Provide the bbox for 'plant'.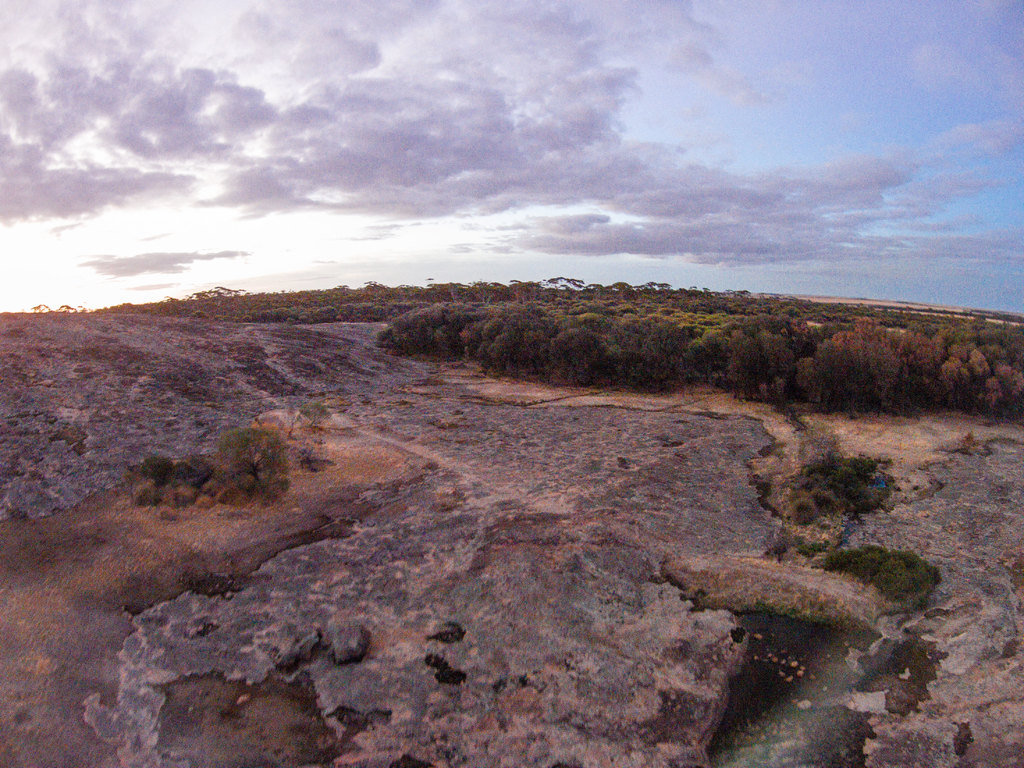
box(136, 410, 335, 520).
